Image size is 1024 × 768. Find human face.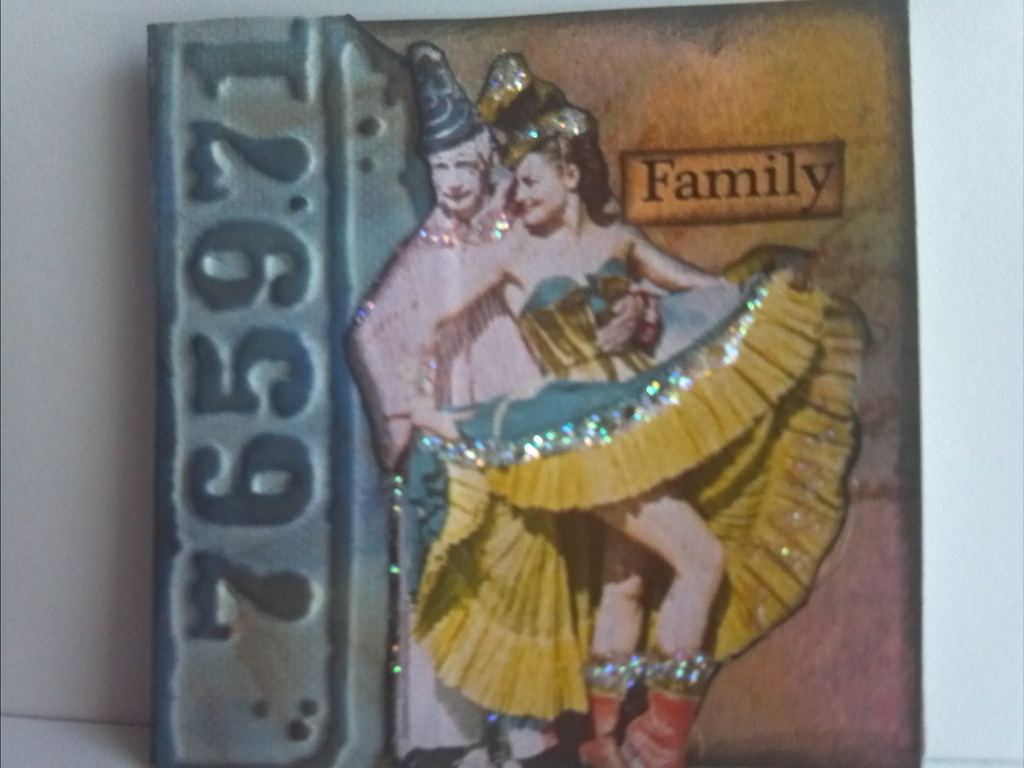
513/169/572/226.
